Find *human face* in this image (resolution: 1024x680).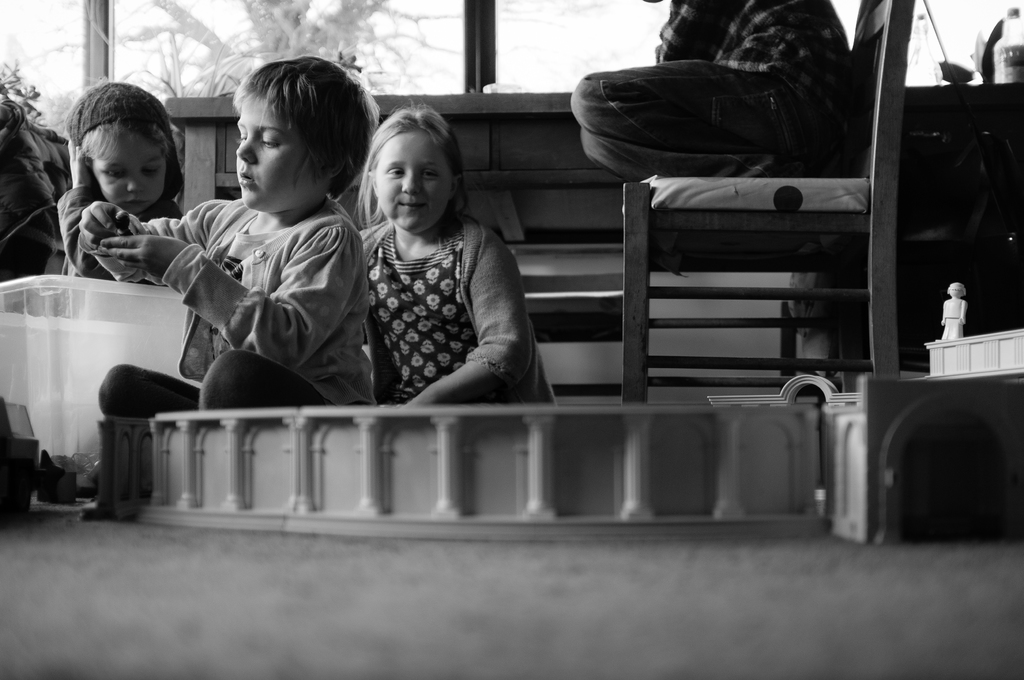
376/133/452/231.
